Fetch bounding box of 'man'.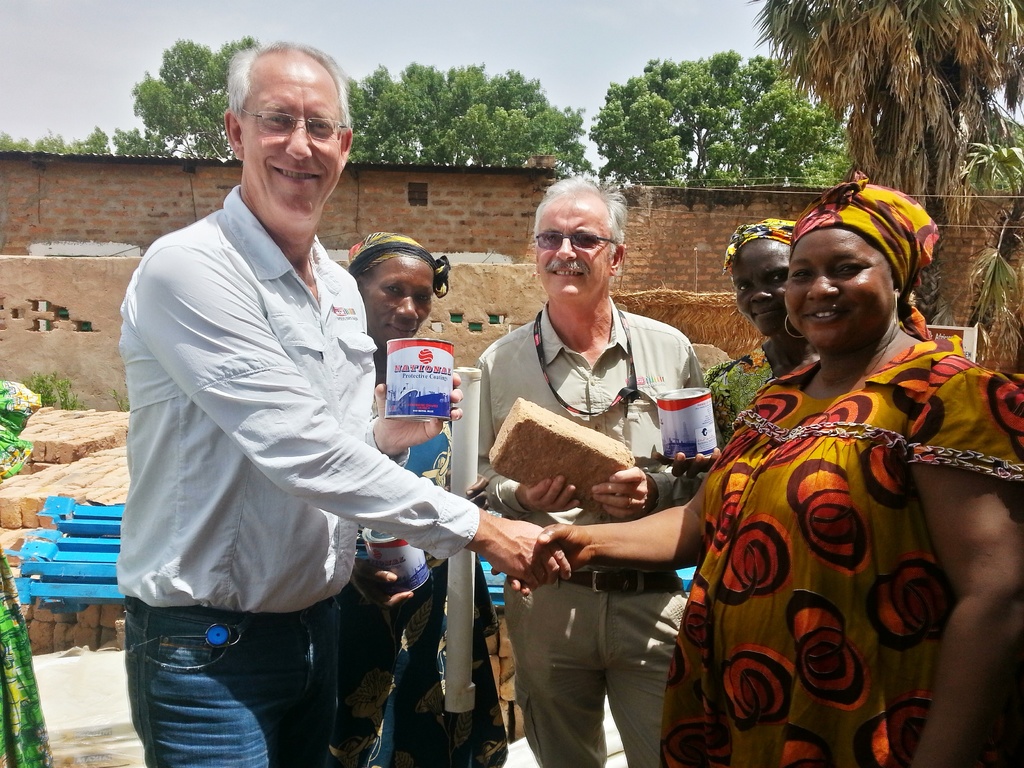
Bbox: crop(476, 176, 706, 767).
